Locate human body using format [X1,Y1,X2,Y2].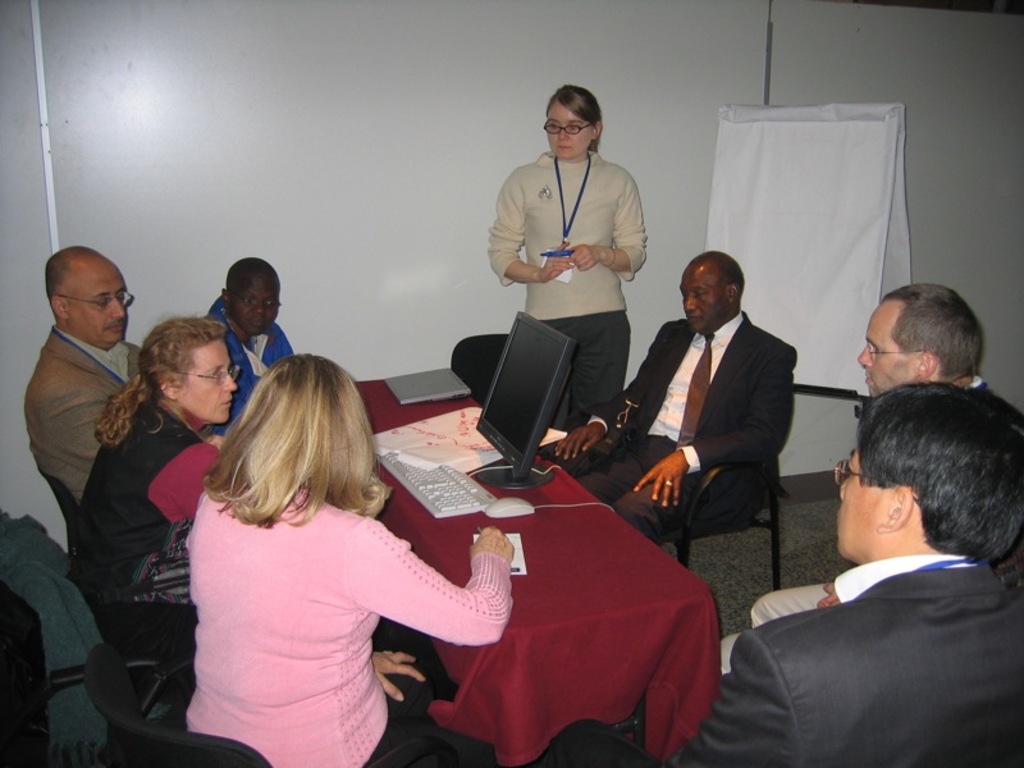
[22,321,148,499].
